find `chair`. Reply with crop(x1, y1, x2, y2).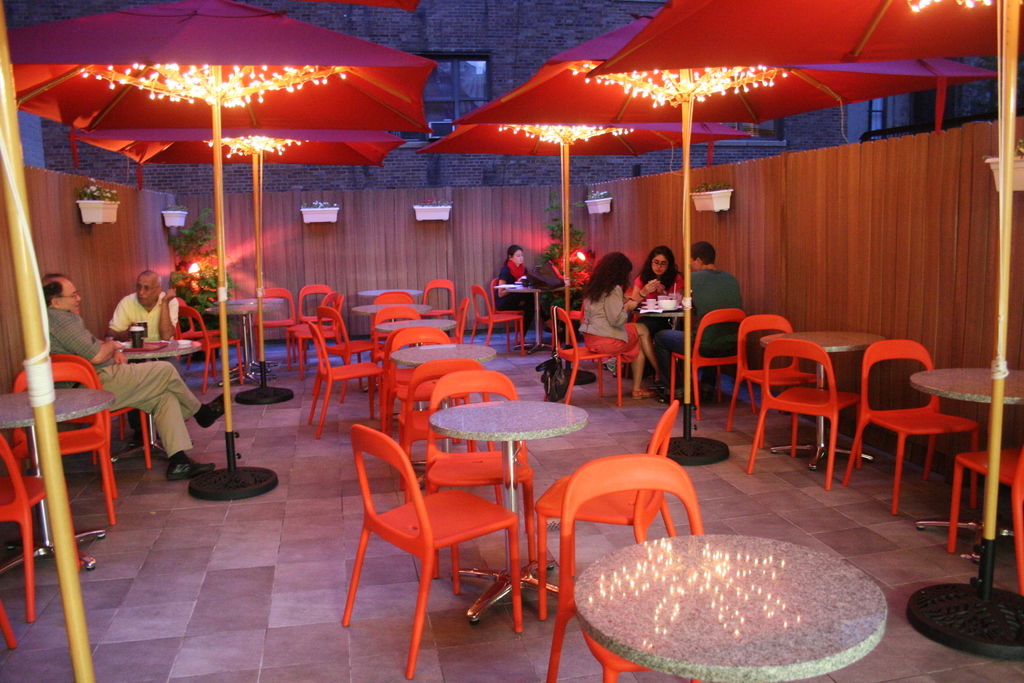
crop(0, 606, 15, 650).
